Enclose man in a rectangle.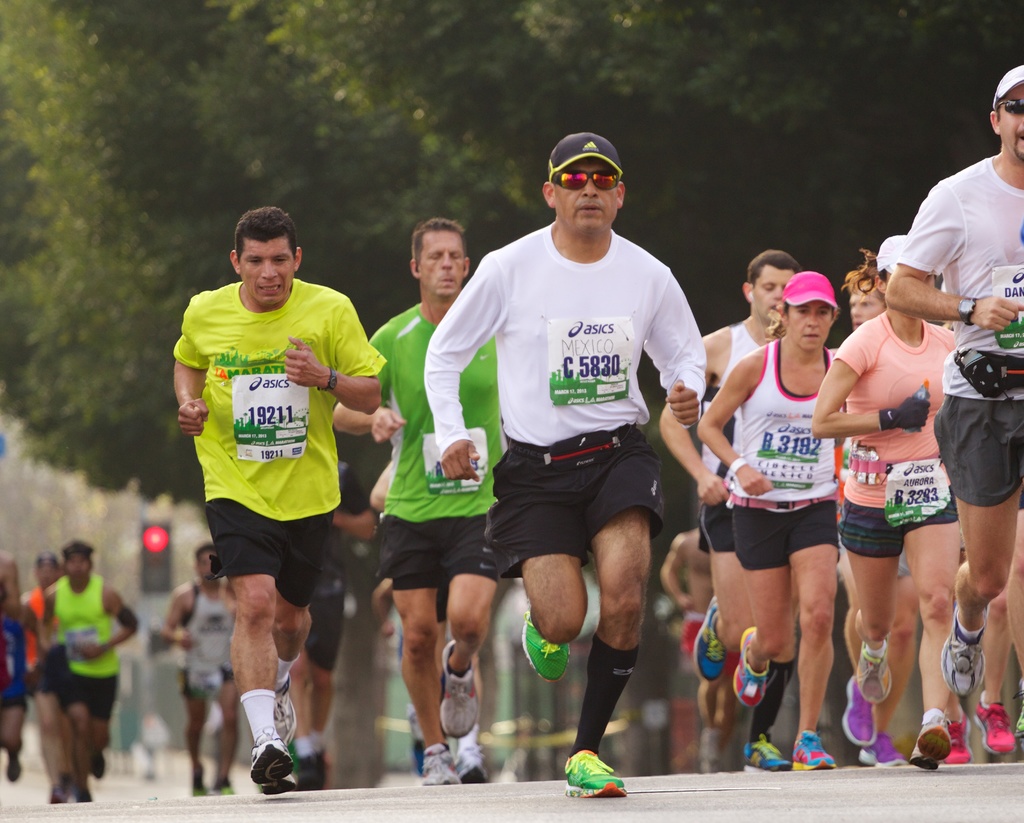
x1=149, y1=543, x2=238, y2=802.
